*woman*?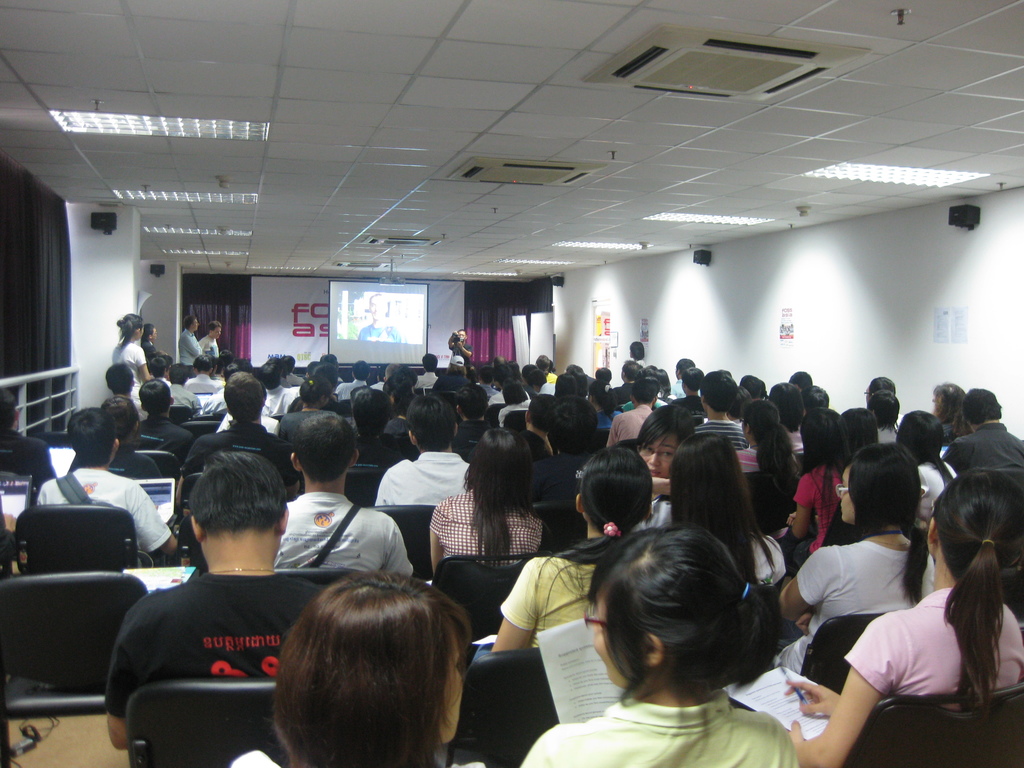
detection(758, 439, 947, 682)
